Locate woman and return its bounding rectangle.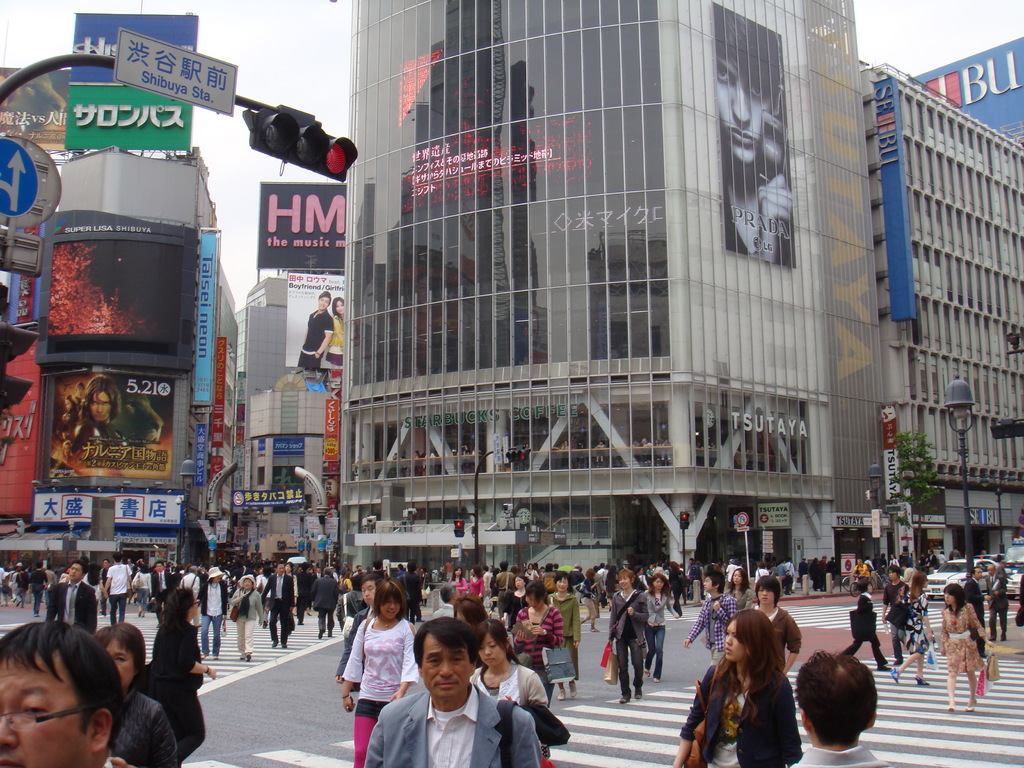
BBox(547, 573, 583, 702).
